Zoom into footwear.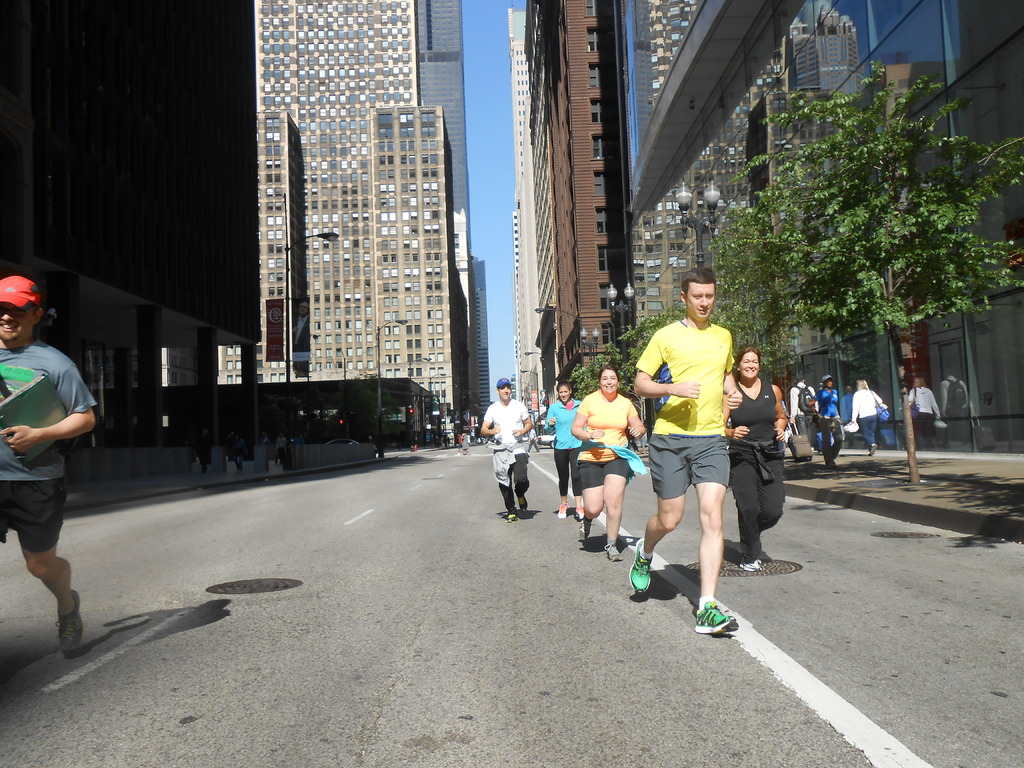
Zoom target: box(605, 540, 623, 561).
